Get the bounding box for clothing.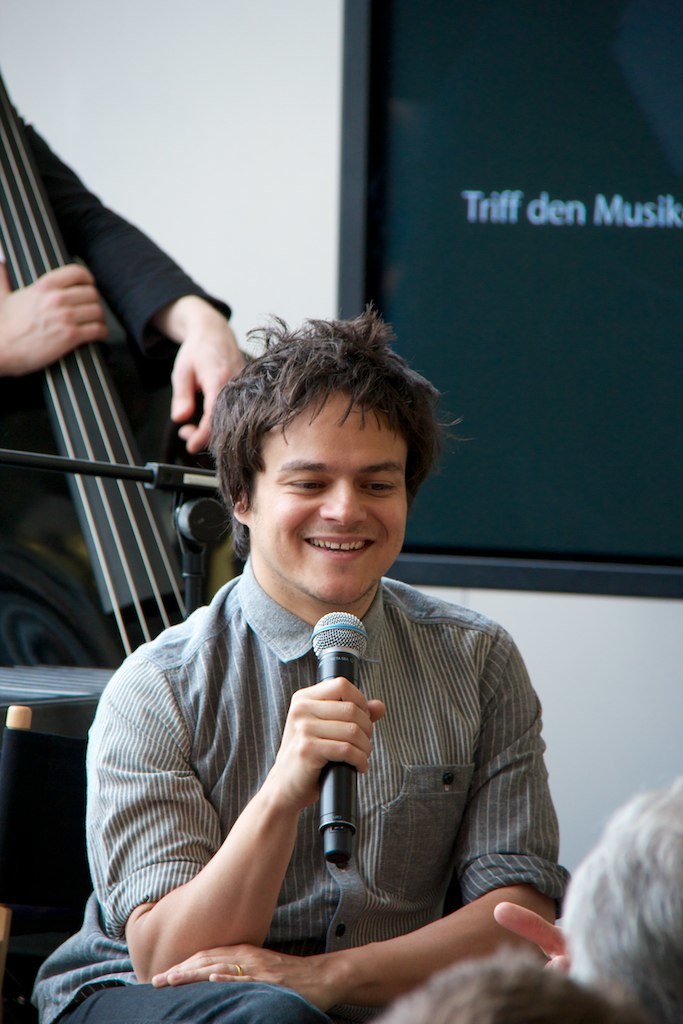
71:447:563:1004.
